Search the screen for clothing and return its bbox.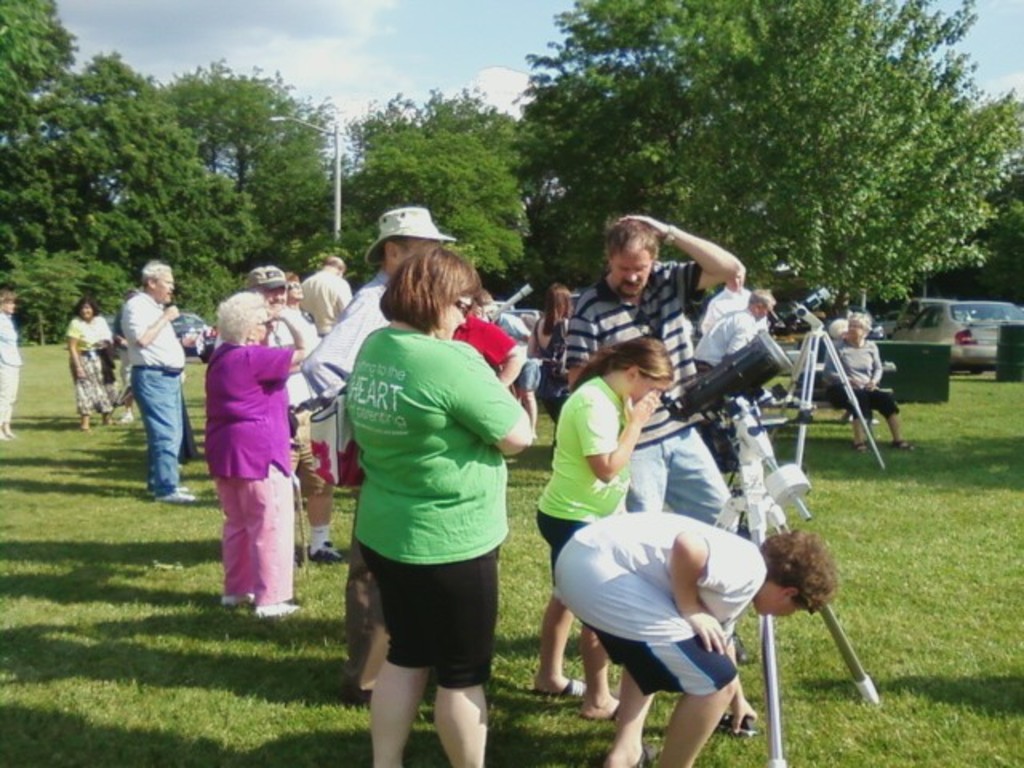
Found: (x1=698, y1=288, x2=750, y2=336).
